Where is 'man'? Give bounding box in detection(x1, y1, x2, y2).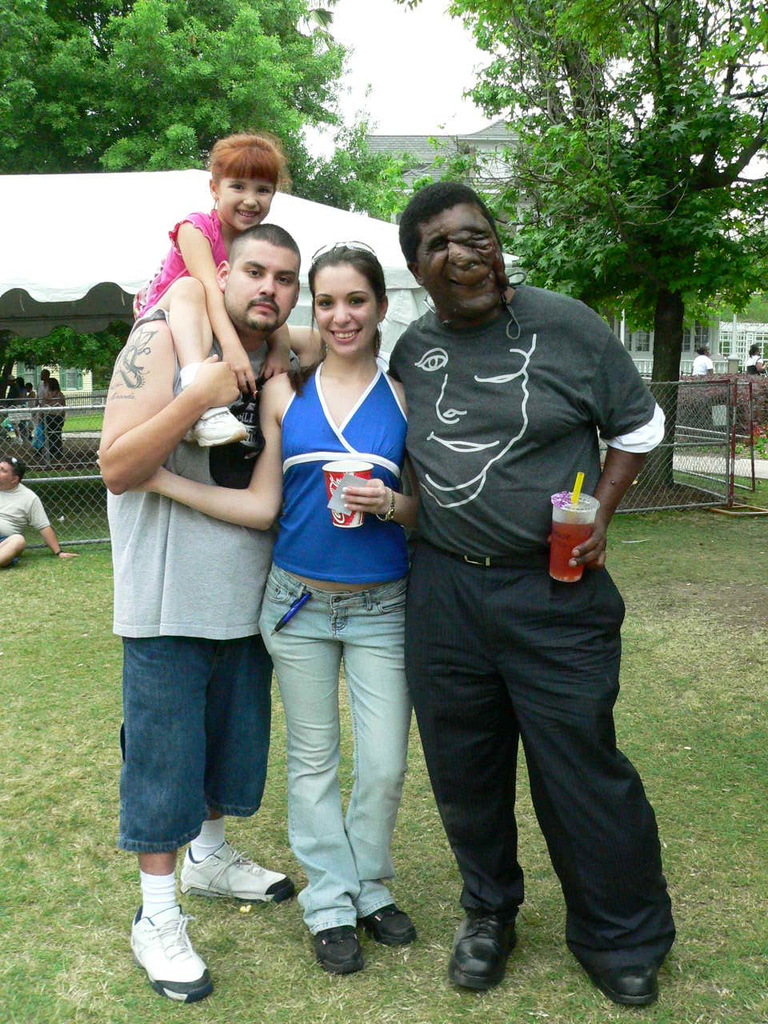
detection(366, 152, 674, 986).
